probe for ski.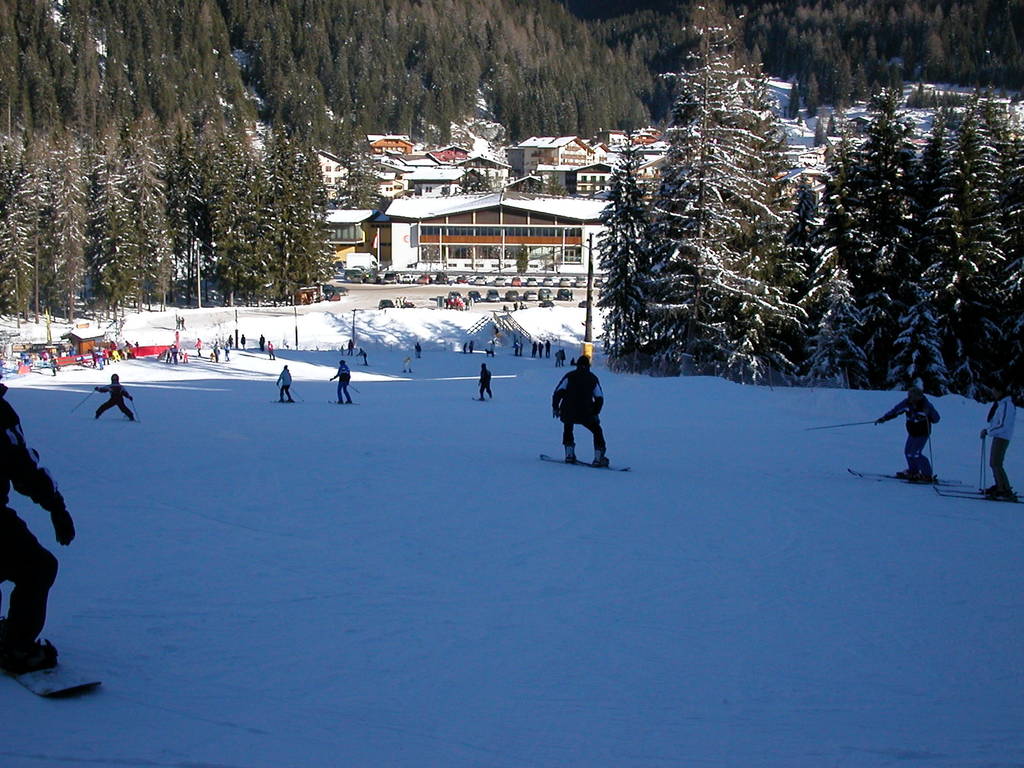
Probe result: 532:447:634:470.
